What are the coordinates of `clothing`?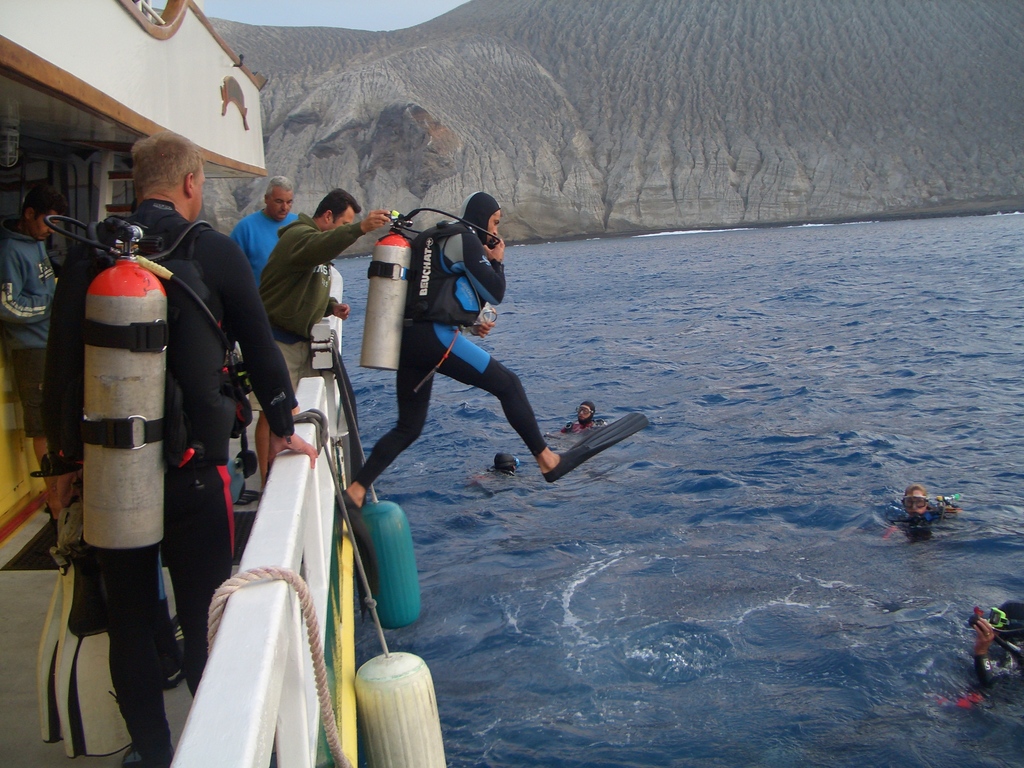
(left=337, top=197, right=549, bottom=503).
